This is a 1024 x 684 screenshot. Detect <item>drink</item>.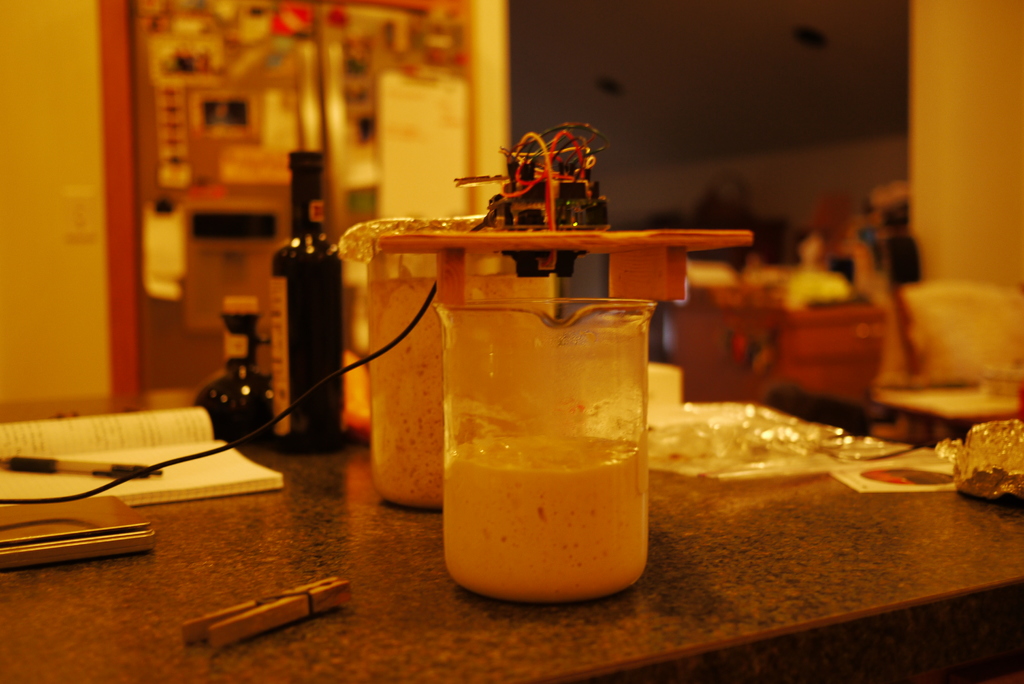
{"left": 365, "top": 273, "right": 573, "bottom": 506}.
